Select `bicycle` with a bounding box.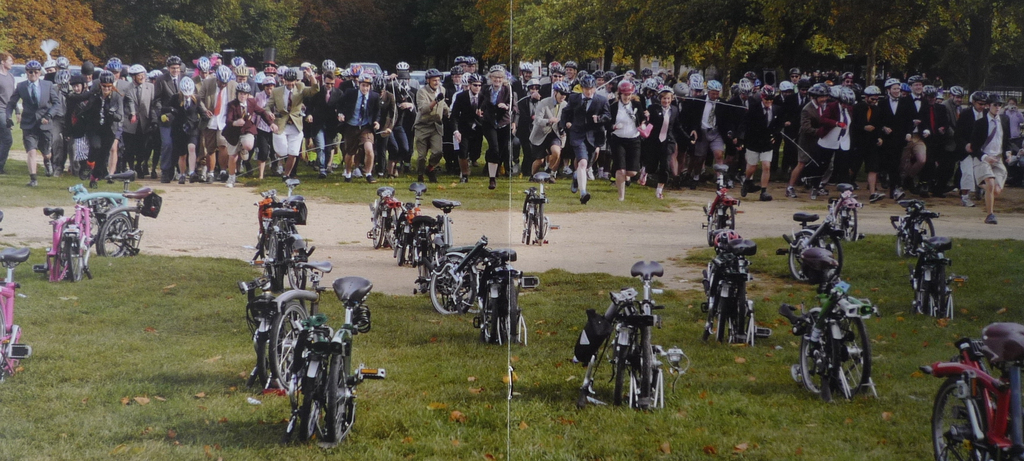
(584, 259, 664, 413).
